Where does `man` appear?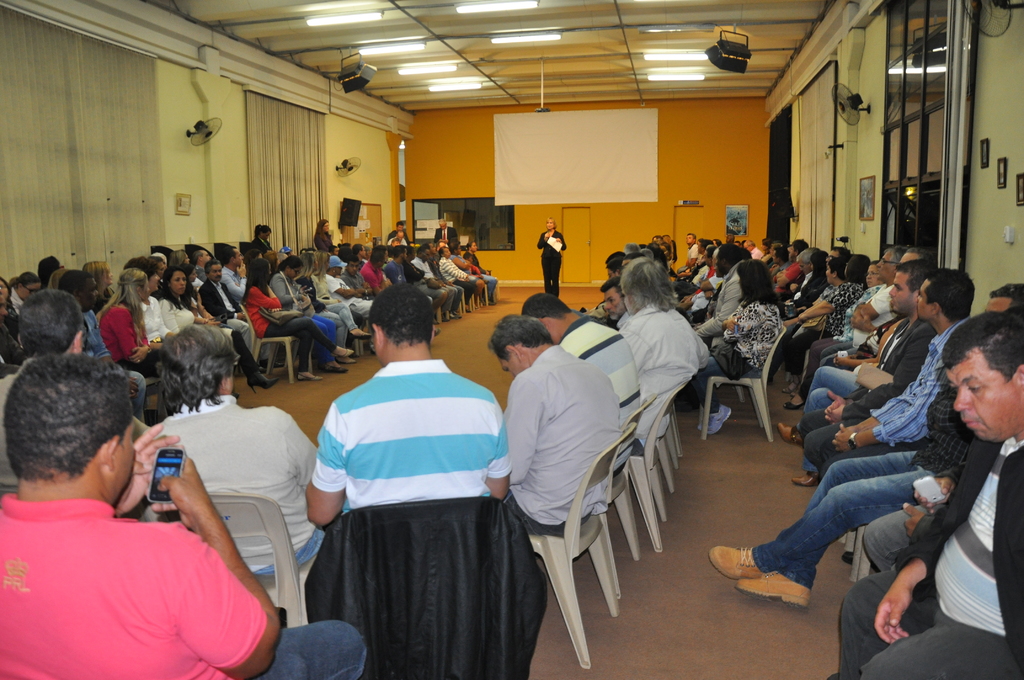
Appears at region(219, 239, 249, 302).
